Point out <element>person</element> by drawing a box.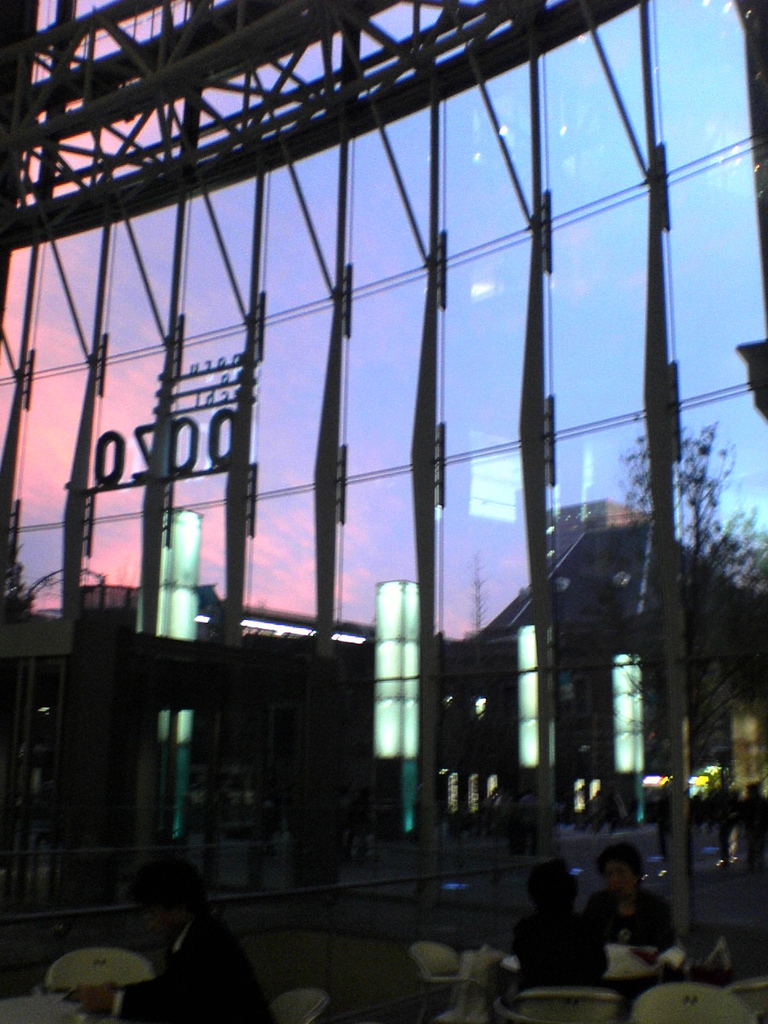
select_region(66, 850, 275, 1023).
